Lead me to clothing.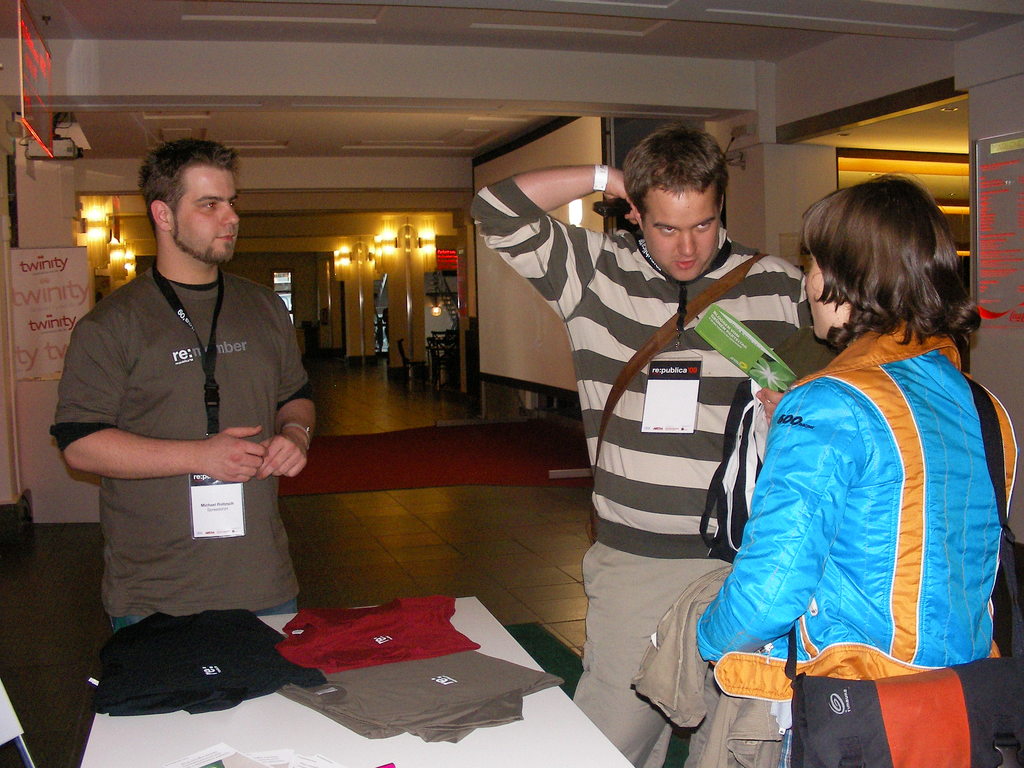
Lead to (468,176,846,767).
